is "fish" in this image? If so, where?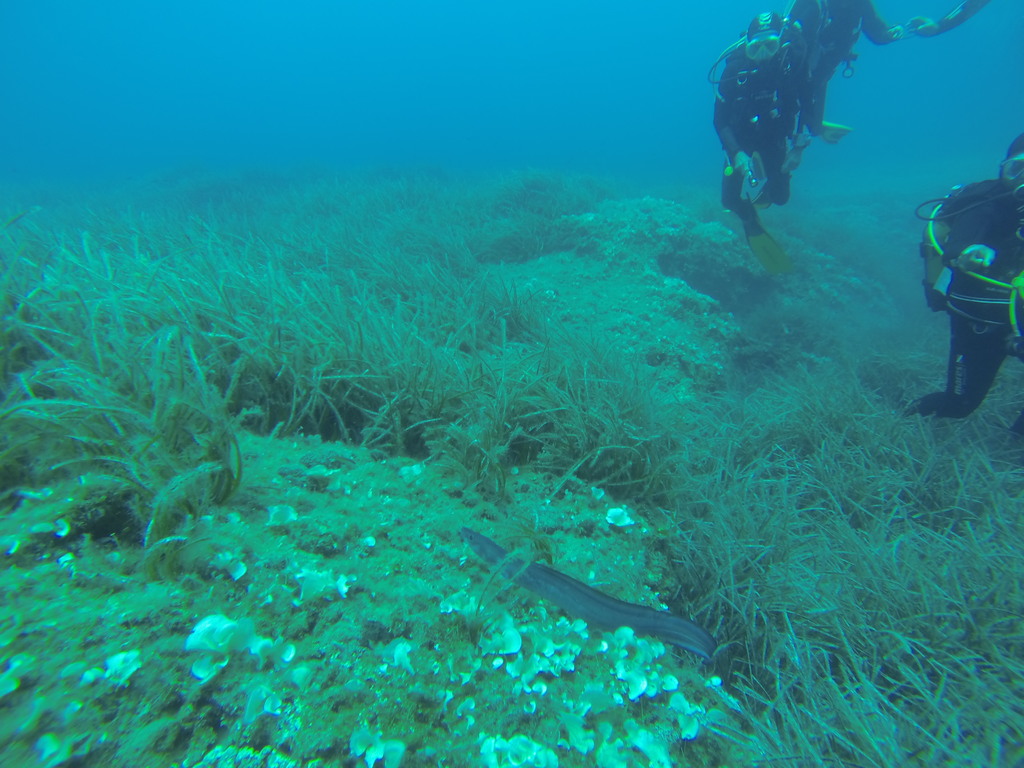
Yes, at crop(457, 524, 723, 657).
